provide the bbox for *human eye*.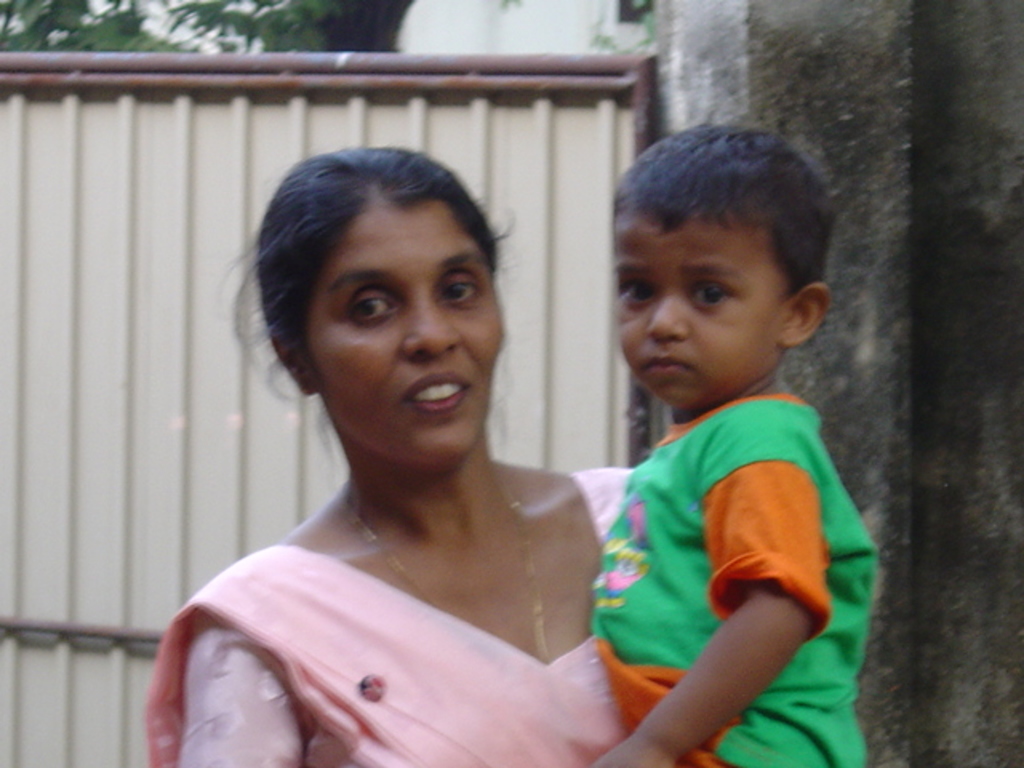
x1=357, y1=293, x2=392, y2=318.
